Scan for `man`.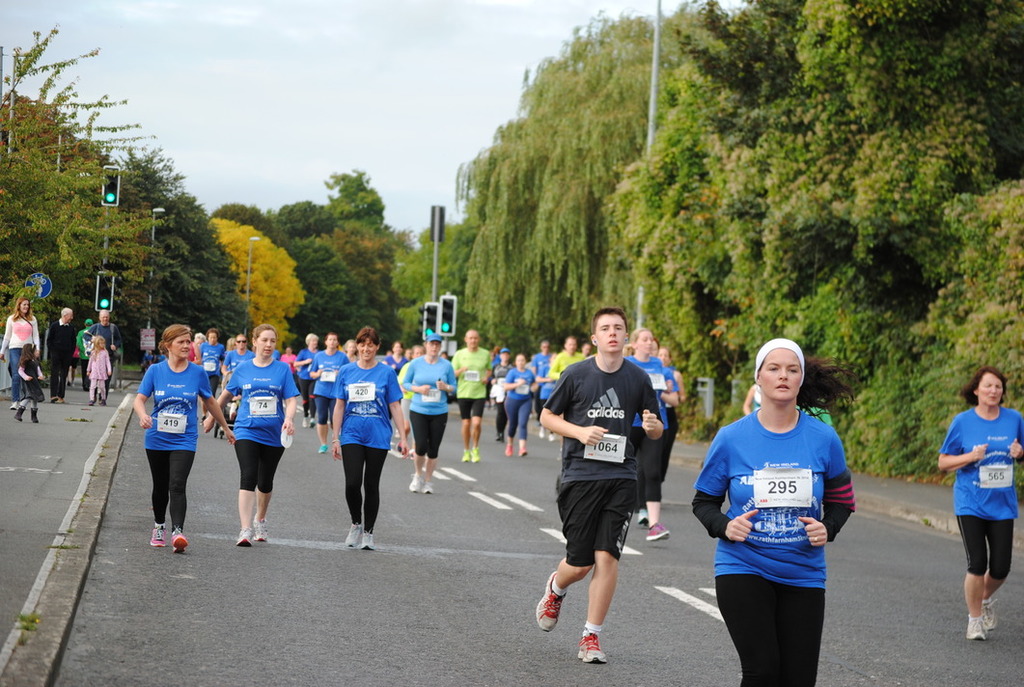
Scan result: bbox(530, 339, 554, 437).
